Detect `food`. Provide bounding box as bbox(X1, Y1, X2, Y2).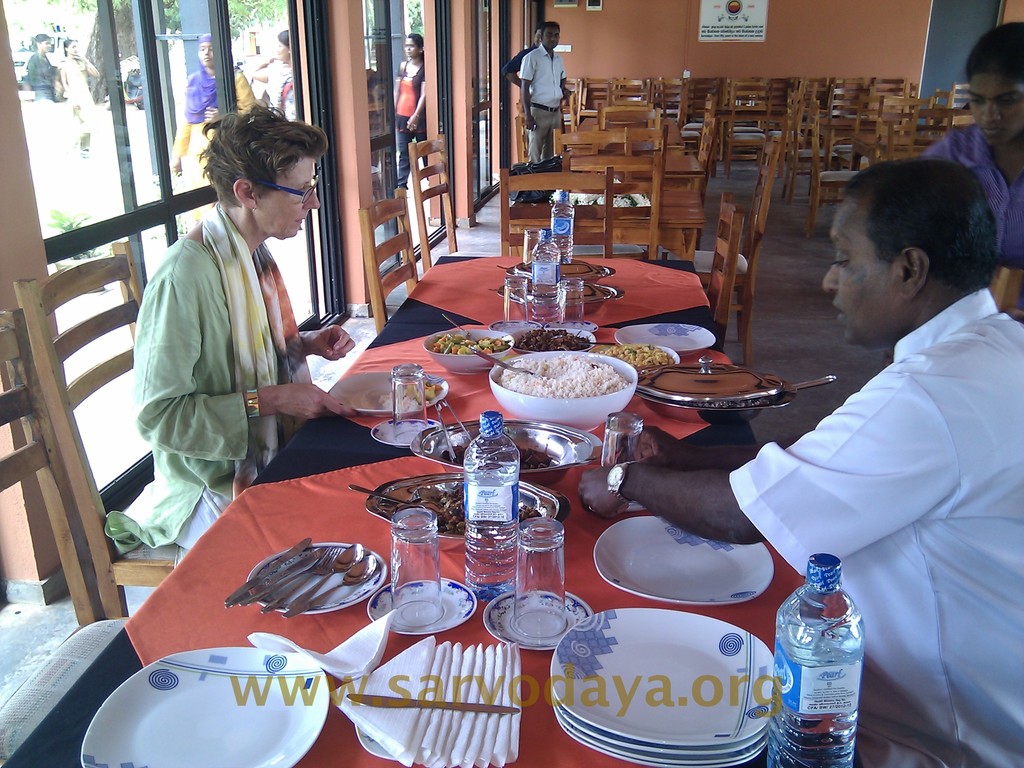
bbox(499, 355, 634, 400).
